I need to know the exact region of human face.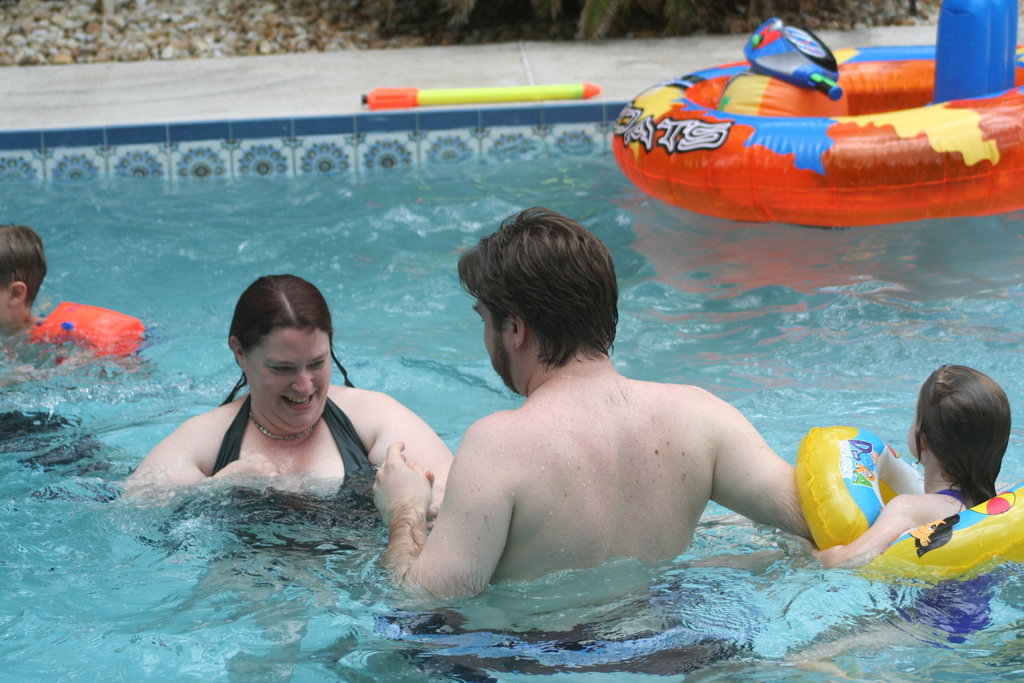
Region: rect(473, 292, 514, 393).
